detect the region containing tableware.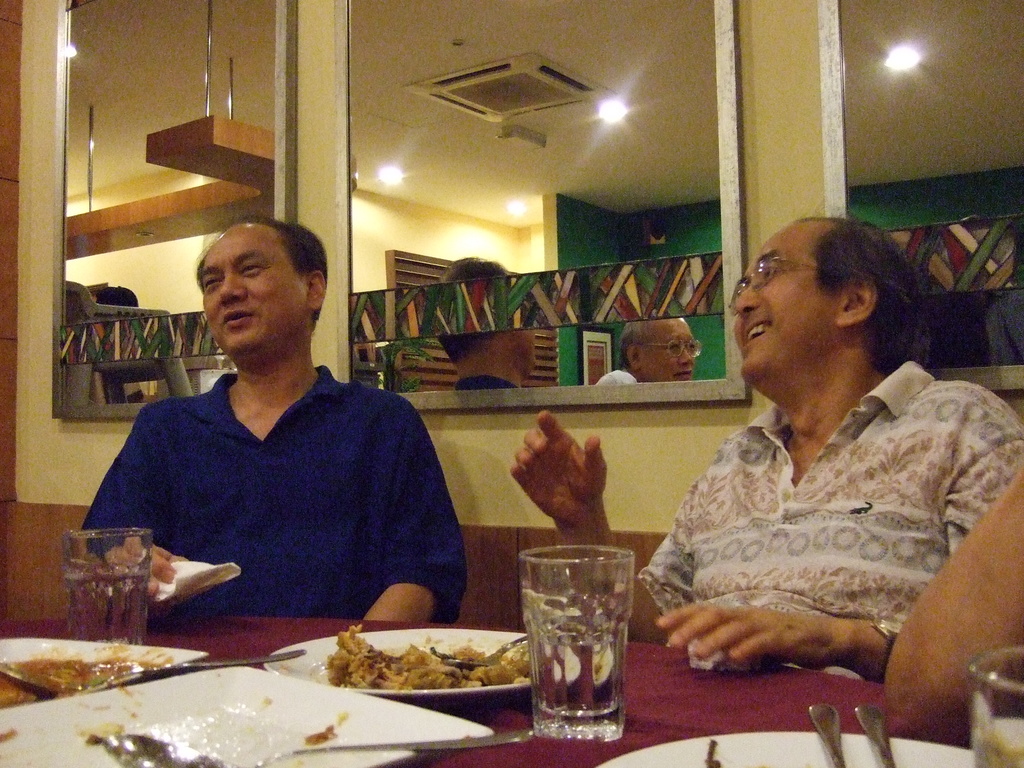
(583, 737, 975, 767).
